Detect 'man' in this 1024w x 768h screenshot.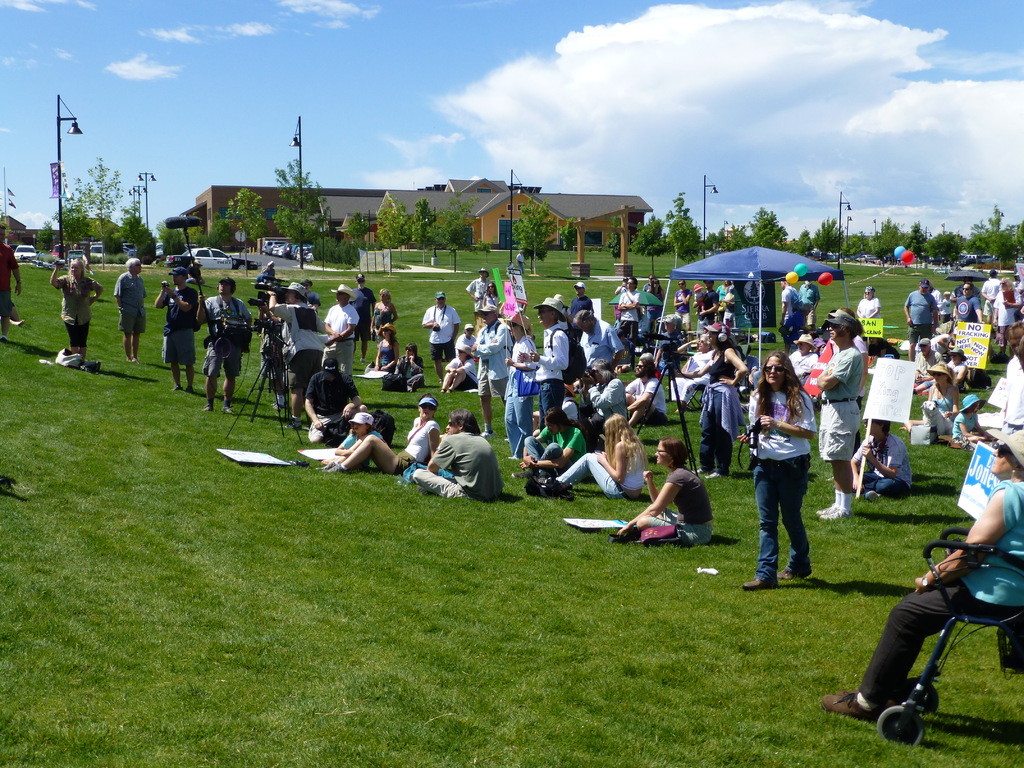
Detection: <region>259, 294, 289, 410</region>.
